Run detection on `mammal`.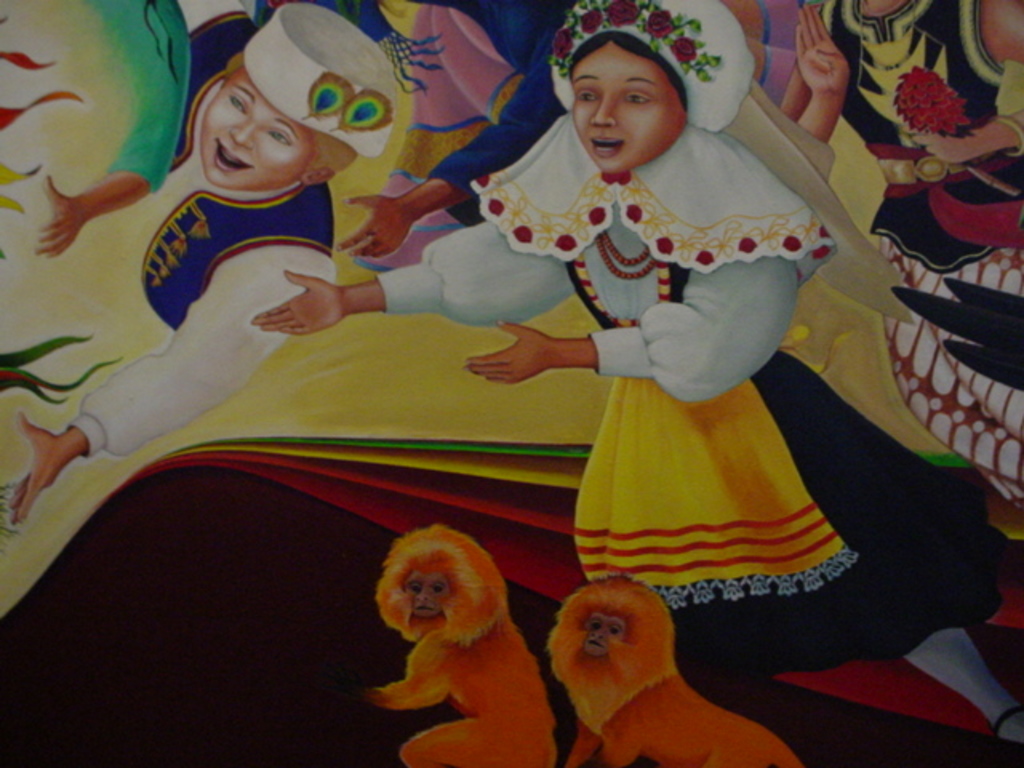
Result: region(350, 512, 571, 767).
